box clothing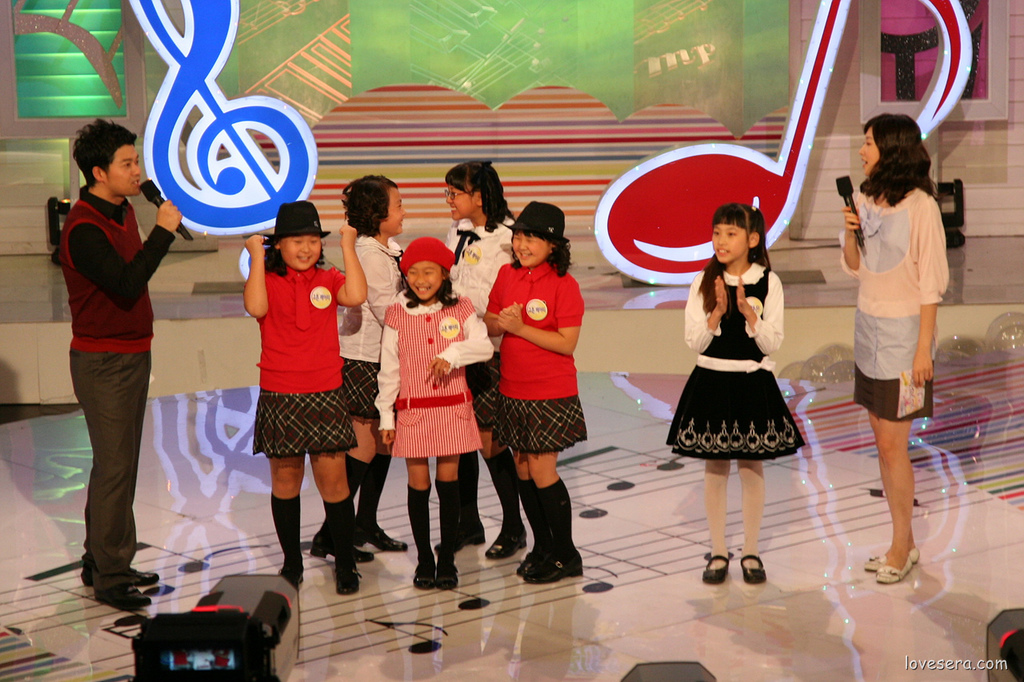
bbox(337, 236, 411, 425)
